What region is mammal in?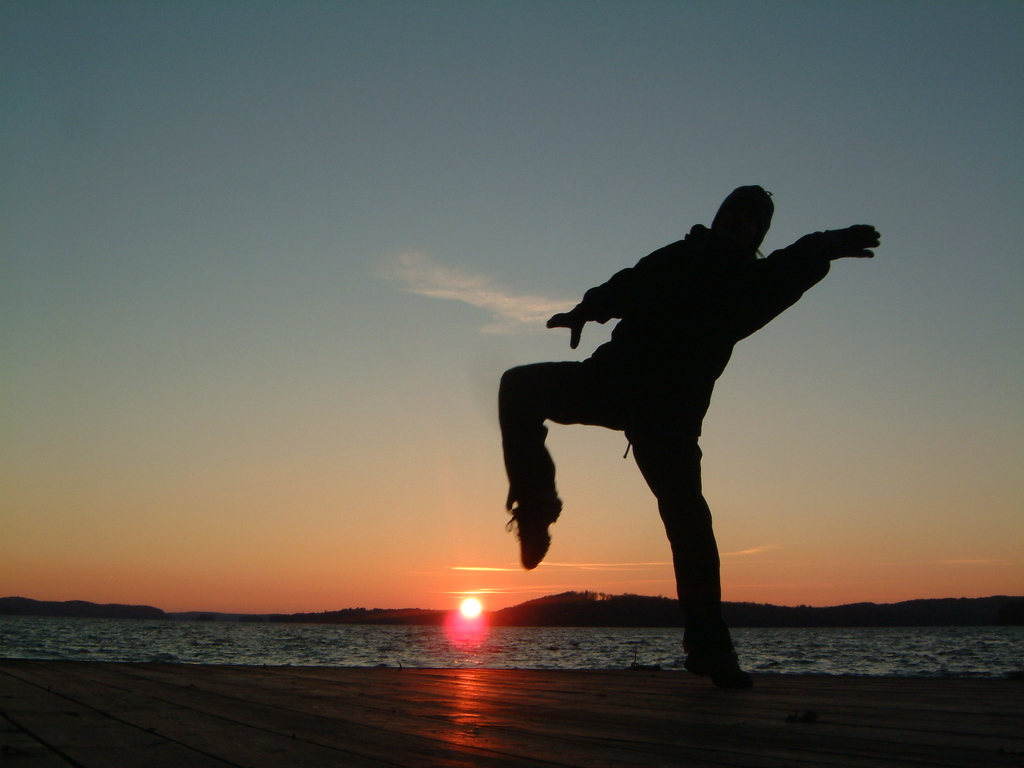
497, 182, 884, 620.
